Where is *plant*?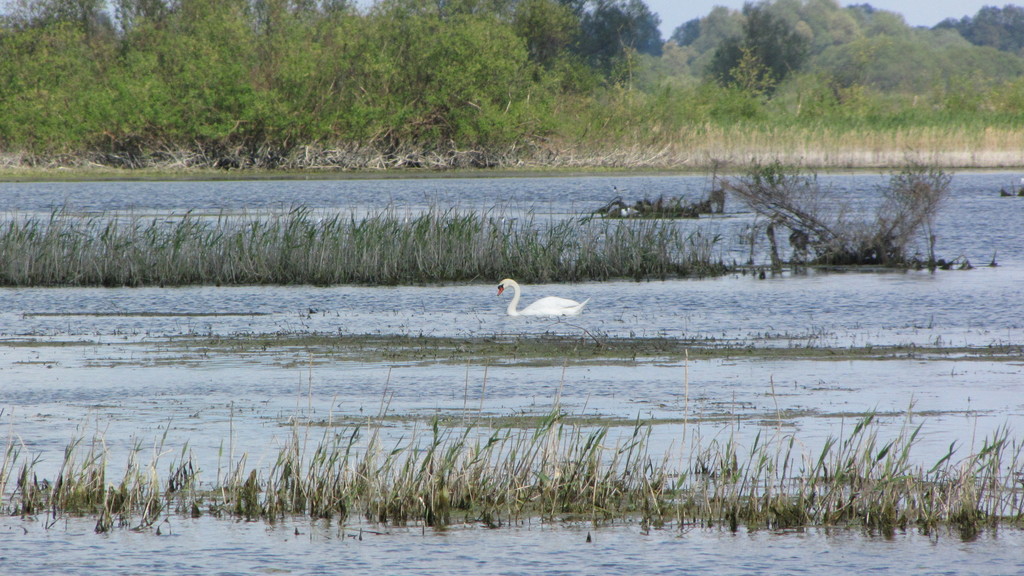
[left=717, top=163, right=957, bottom=268].
